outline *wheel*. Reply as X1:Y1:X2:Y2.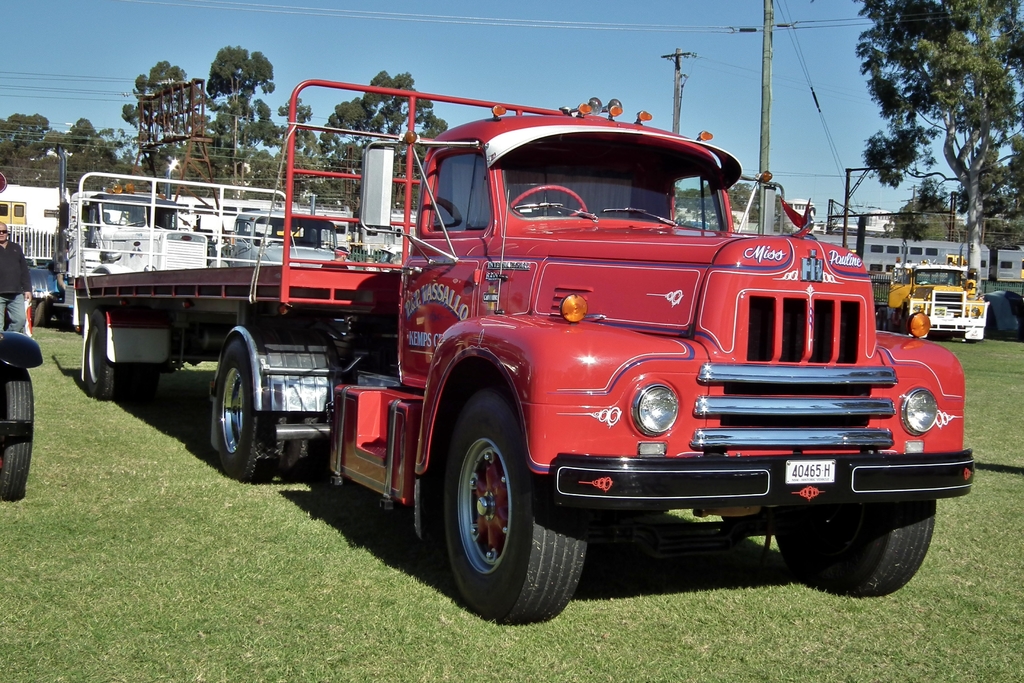
207:337:289:483.
